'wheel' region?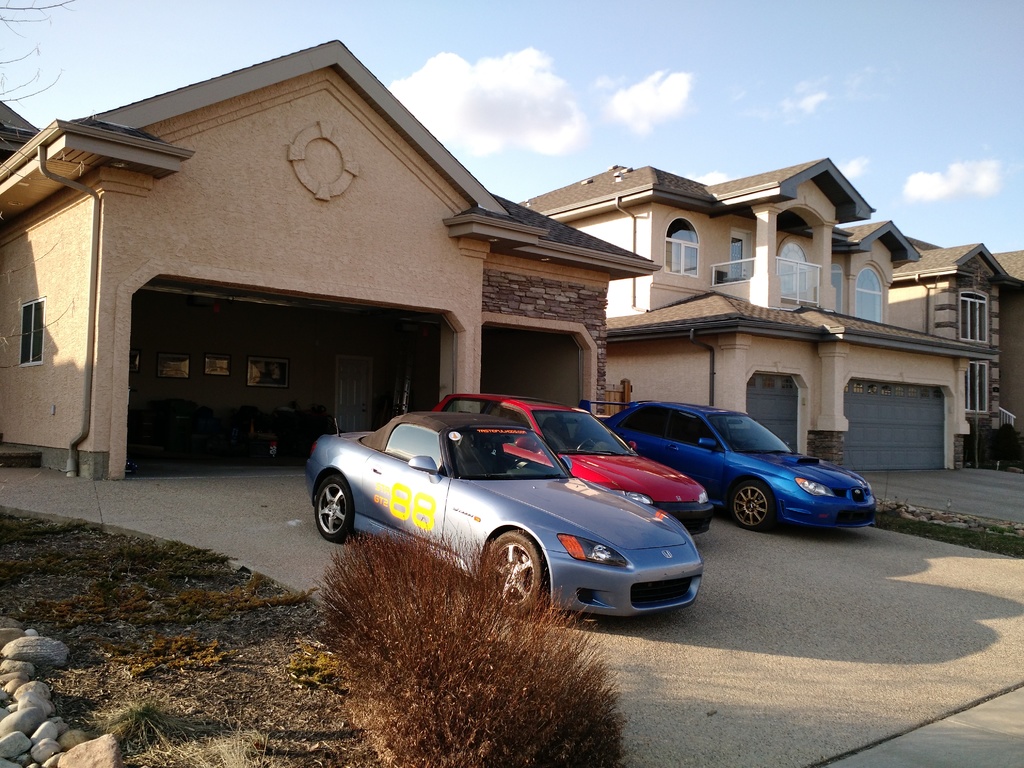
box(310, 472, 355, 545)
